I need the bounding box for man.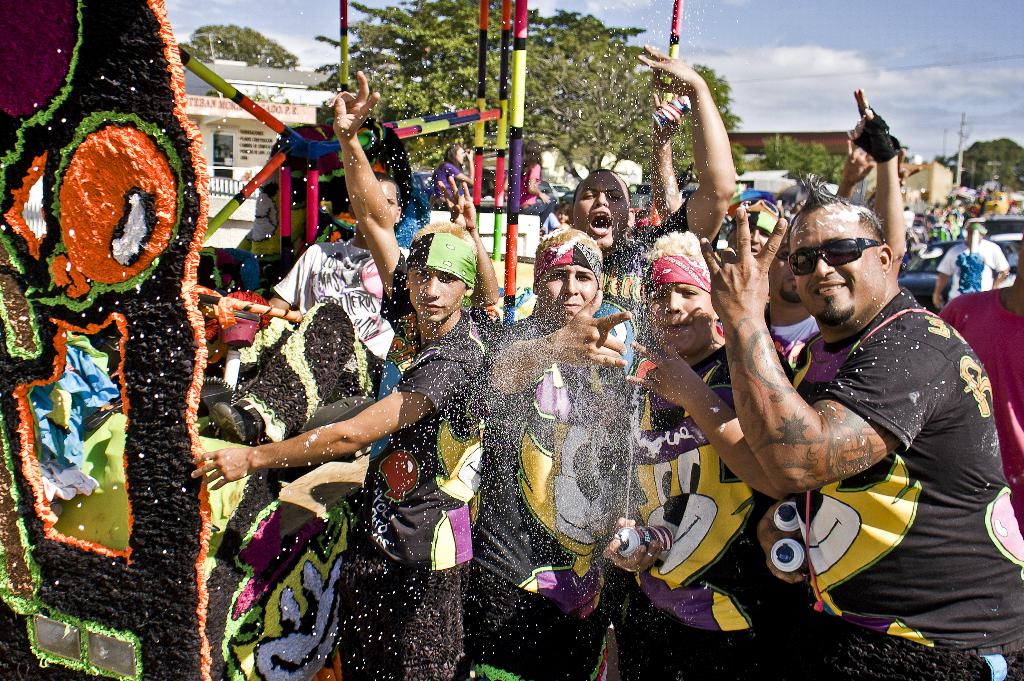
Here it is: (762,88,906,375).
